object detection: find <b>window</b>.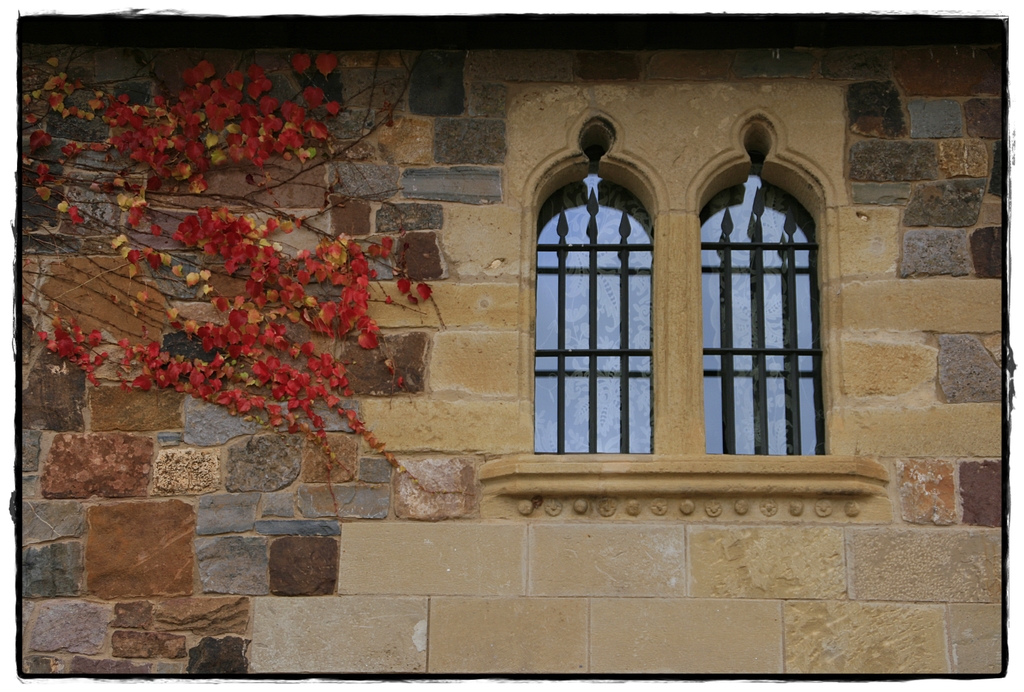
bbox=[505, 94, 675, 476].
